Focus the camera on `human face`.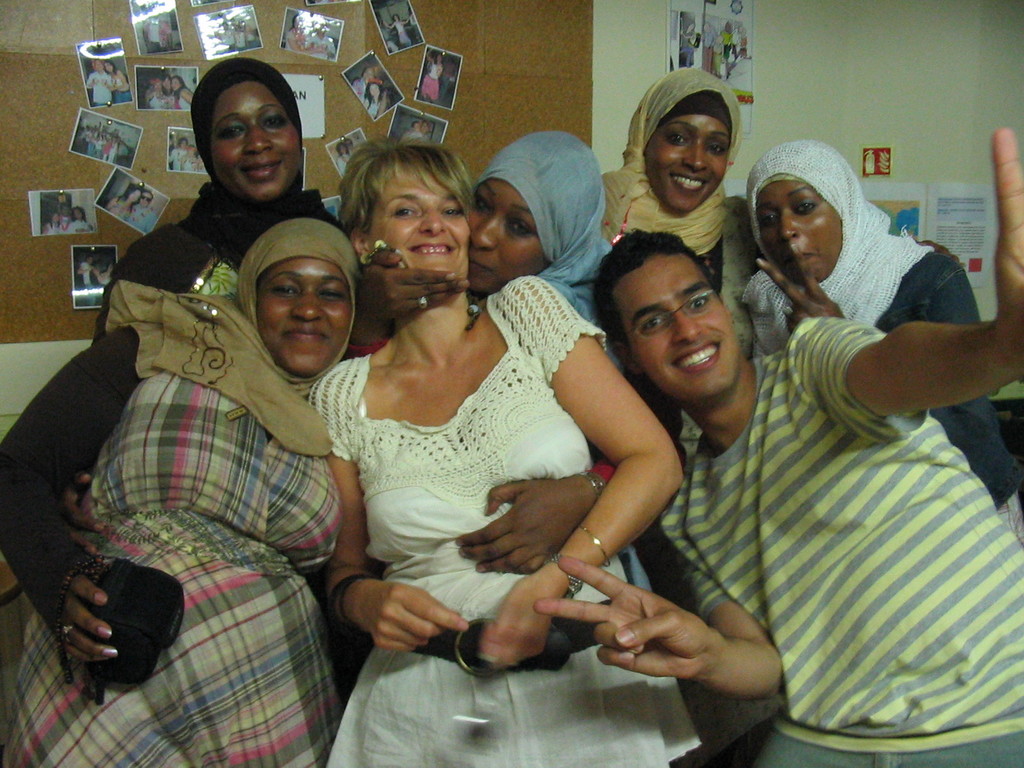
Focus region: 647:118:725:216.
